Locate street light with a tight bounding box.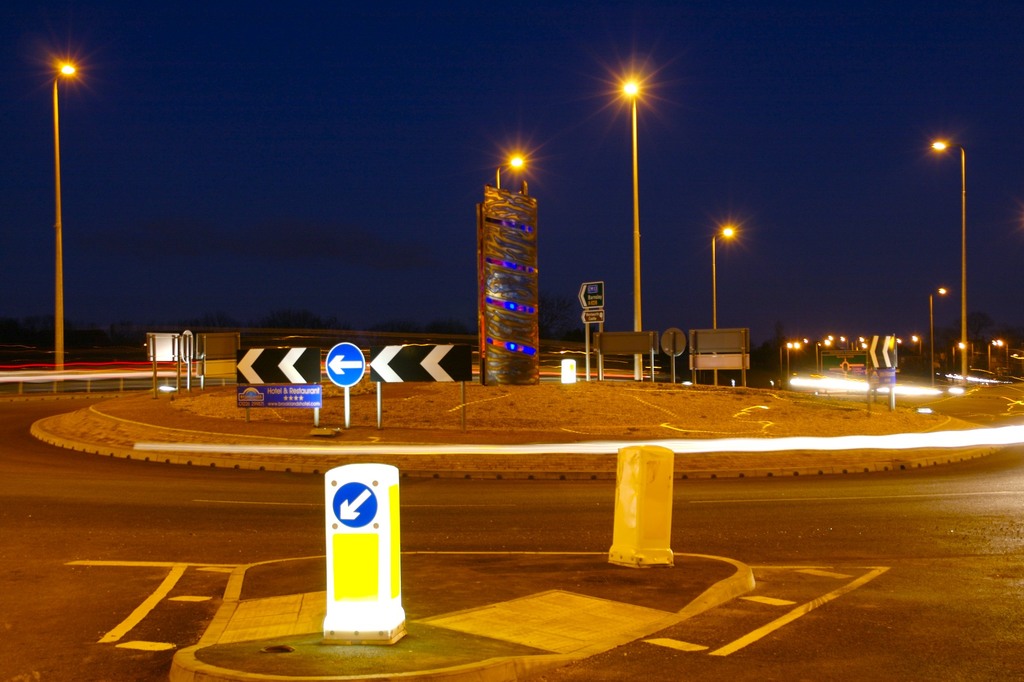
l=956, t=344, r=974, b=373.
